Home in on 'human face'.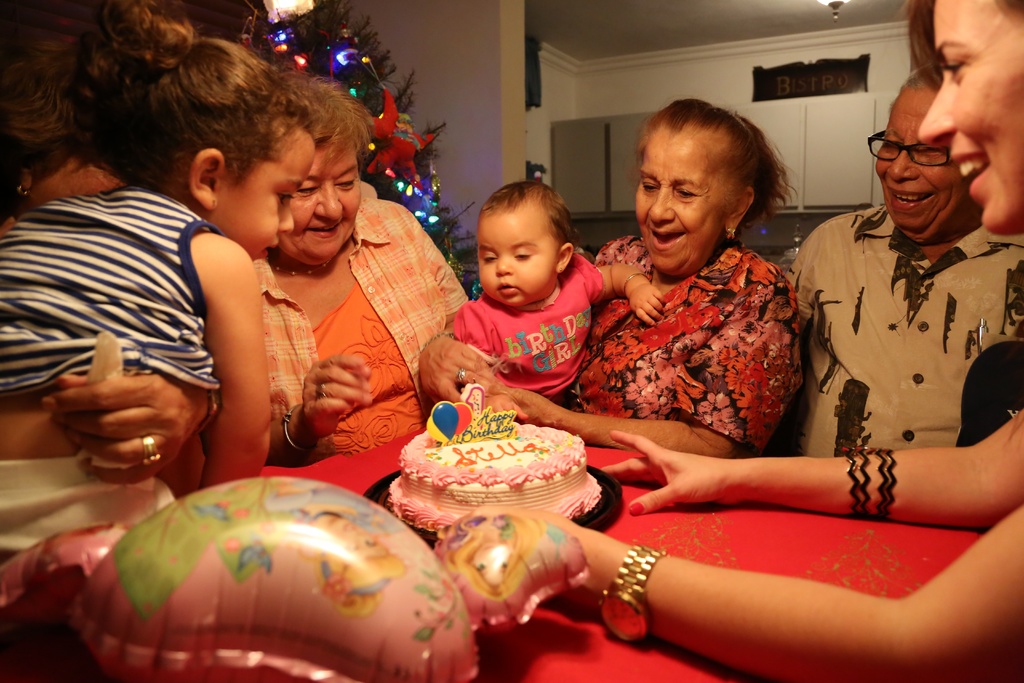
Homed in at left=28, top=143, right=114, bottom=206.
